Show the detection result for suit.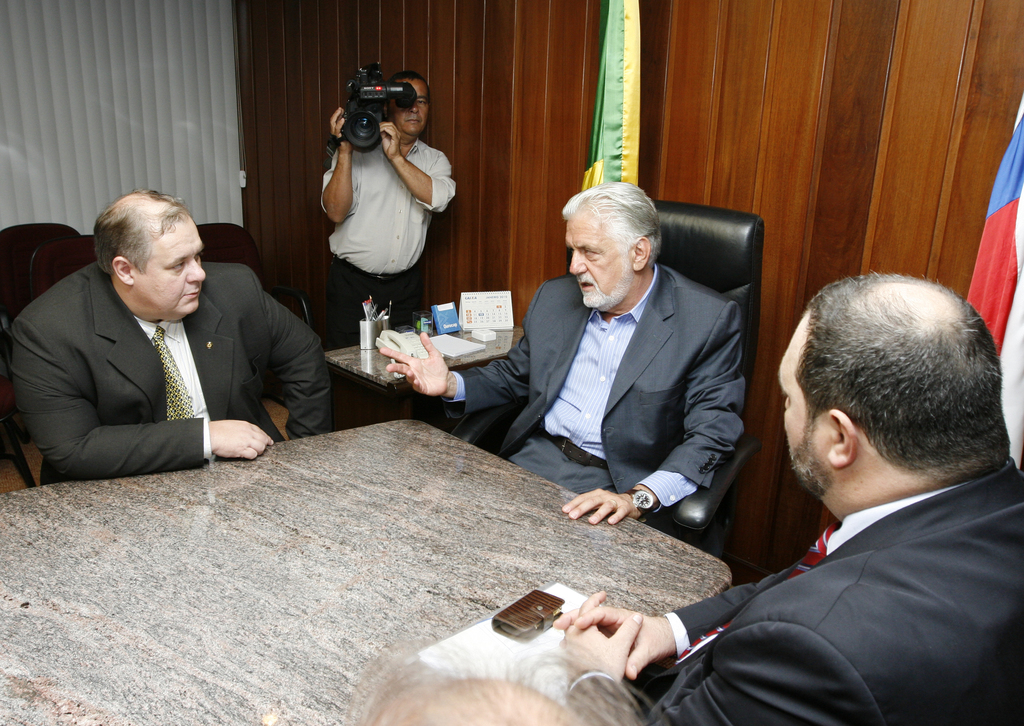
x1=481 y1=203 x2=755 y2=563.
